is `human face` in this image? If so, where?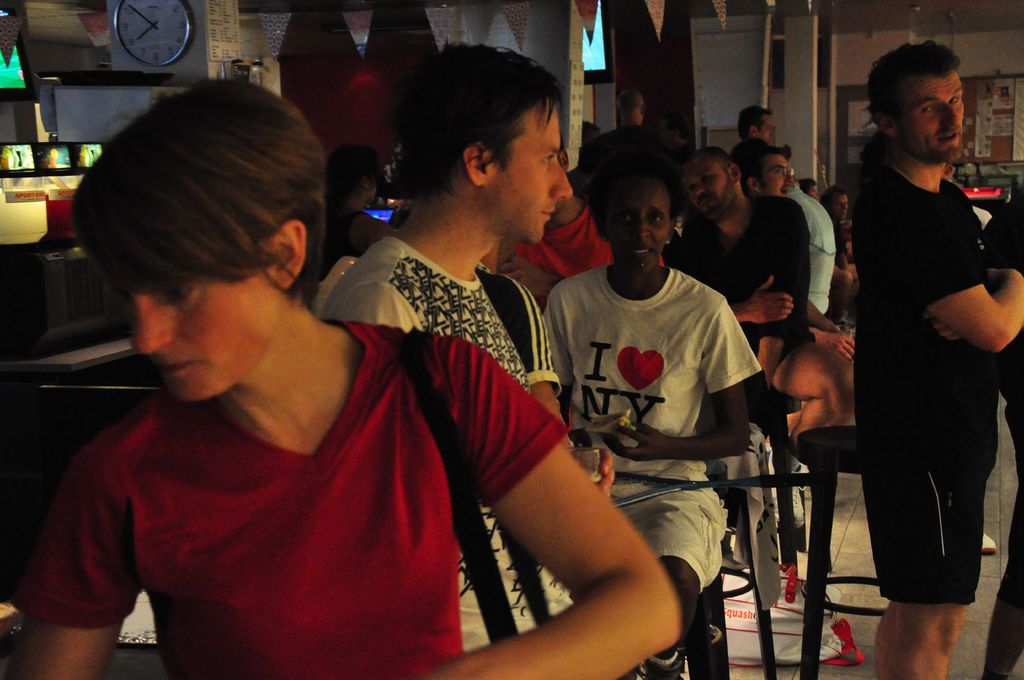
Yes, at 899, 77, 964, 159.
